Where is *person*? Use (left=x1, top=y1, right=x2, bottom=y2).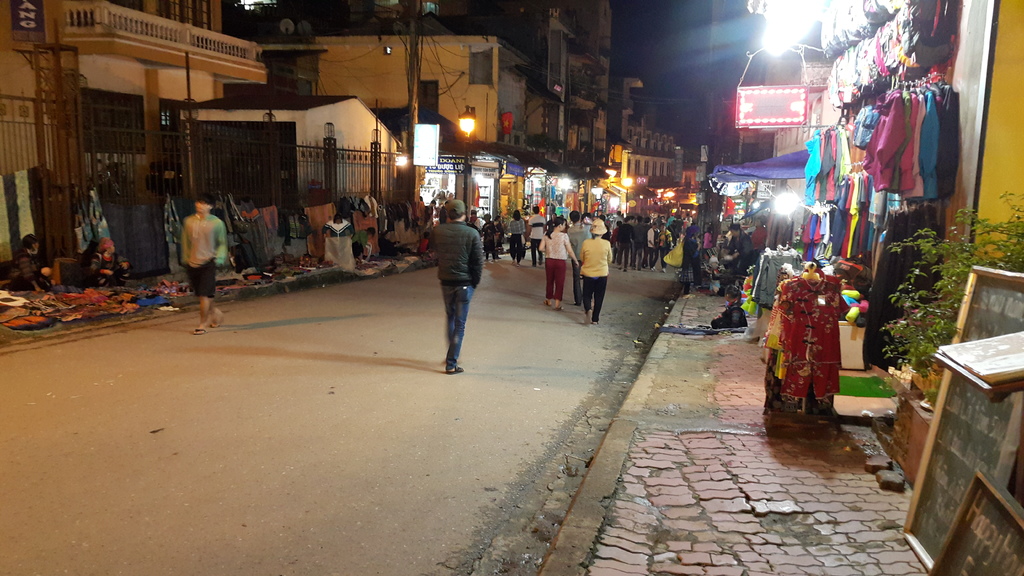
(left=2, top=233, right=51, bottom=287).
